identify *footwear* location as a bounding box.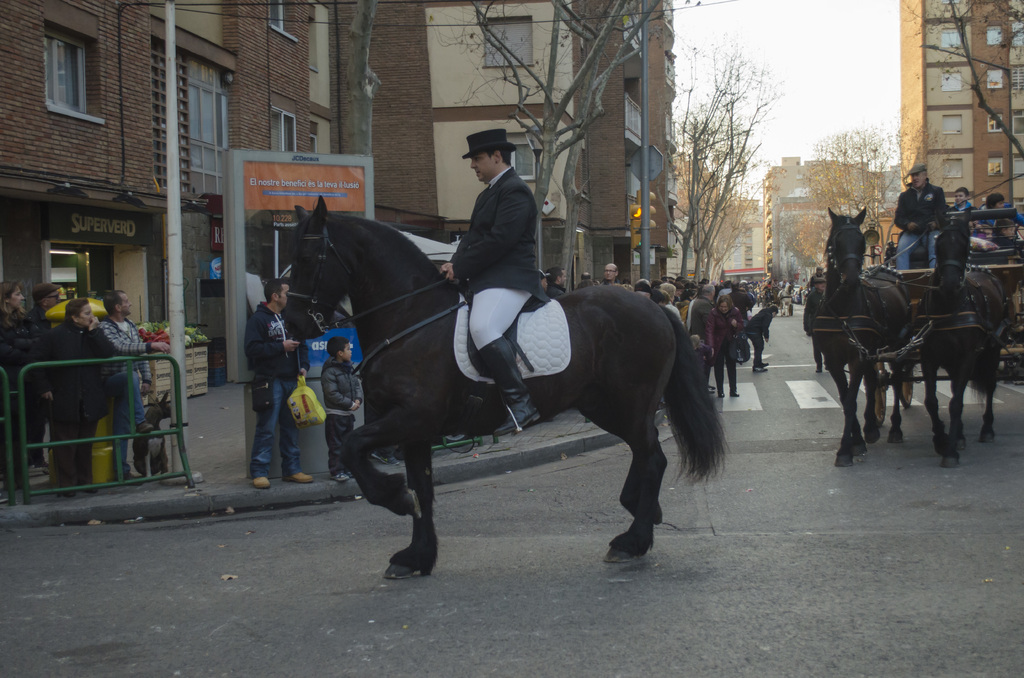
277:472:316:483.
